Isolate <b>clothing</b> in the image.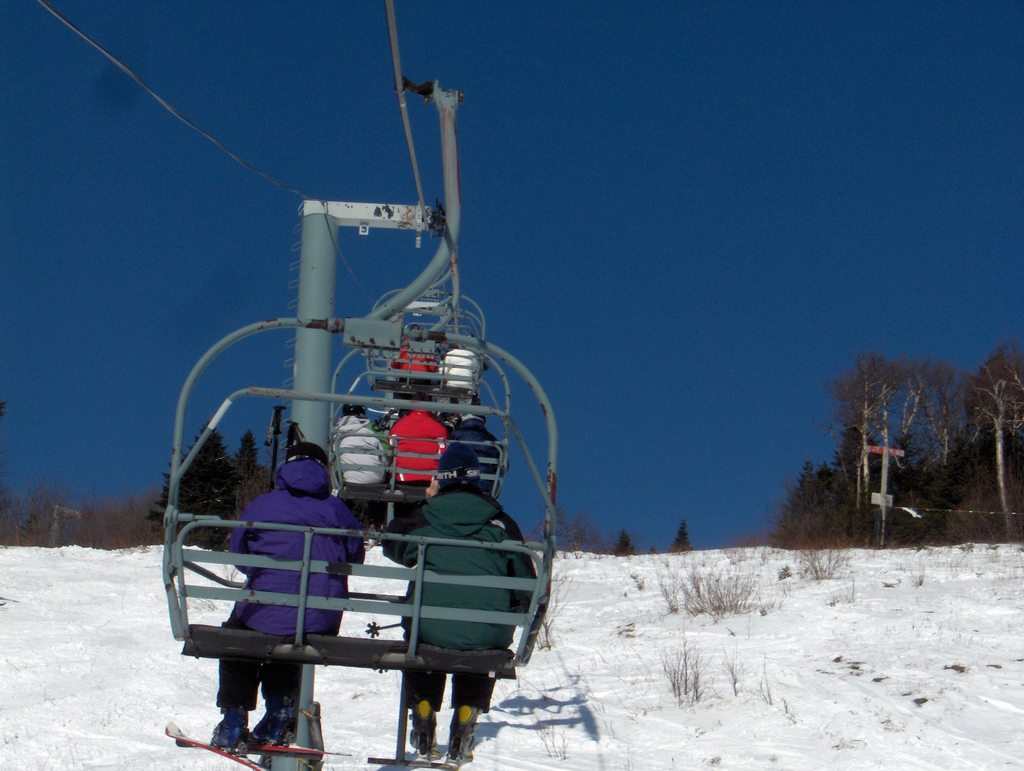
Isolated region: 332, 418, 386, 487.
